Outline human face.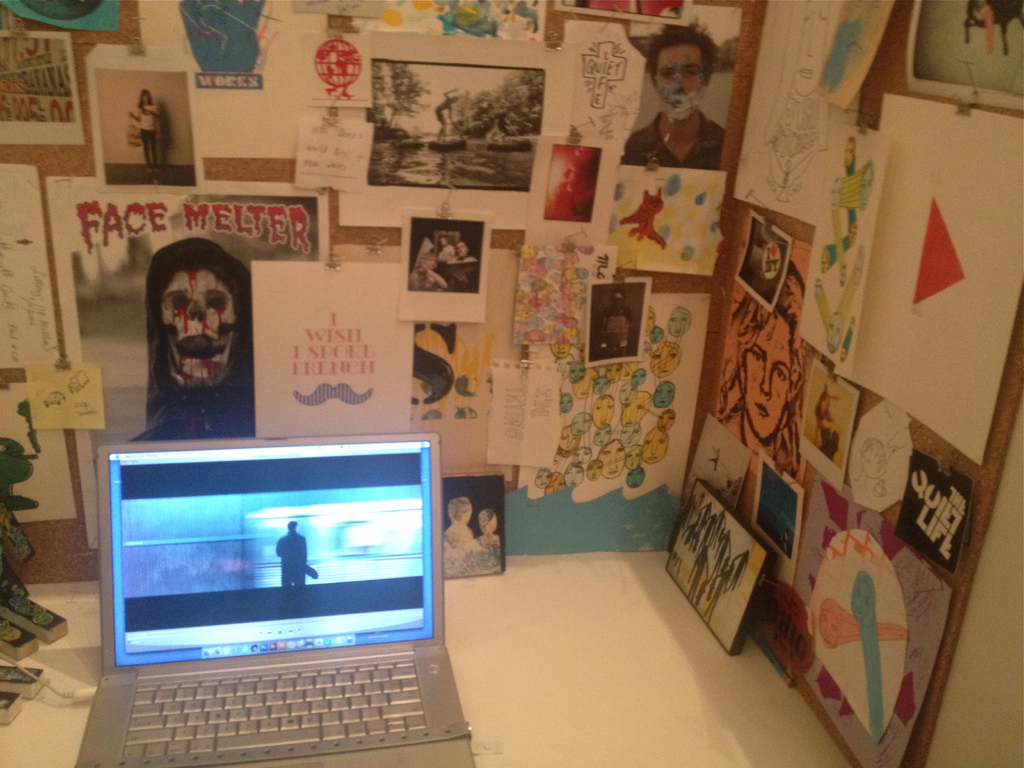
Outline: Rect(650, 340, 680, 378).
